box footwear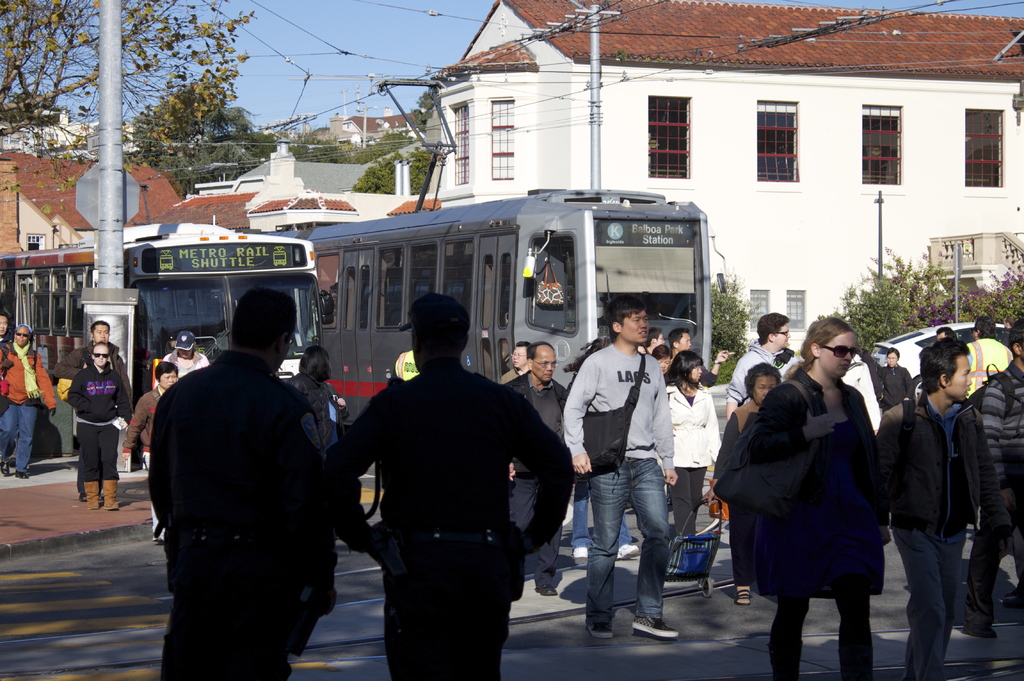
[x1=575, y1=545, x2=589, y2=568]
